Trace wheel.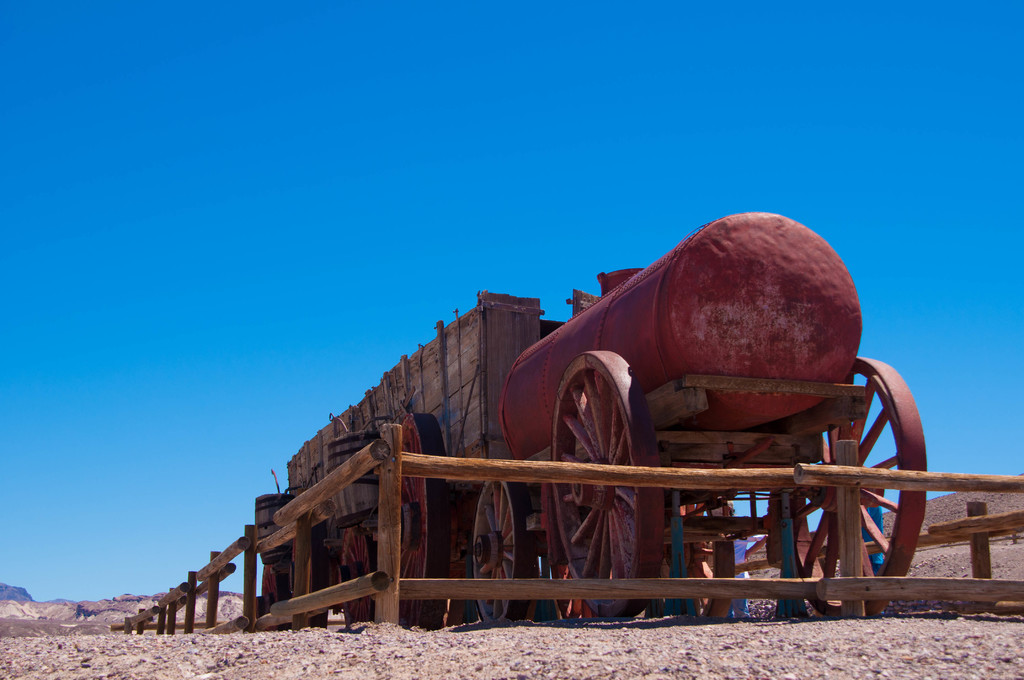
Traced to crop(396, 409, 452, 631).
